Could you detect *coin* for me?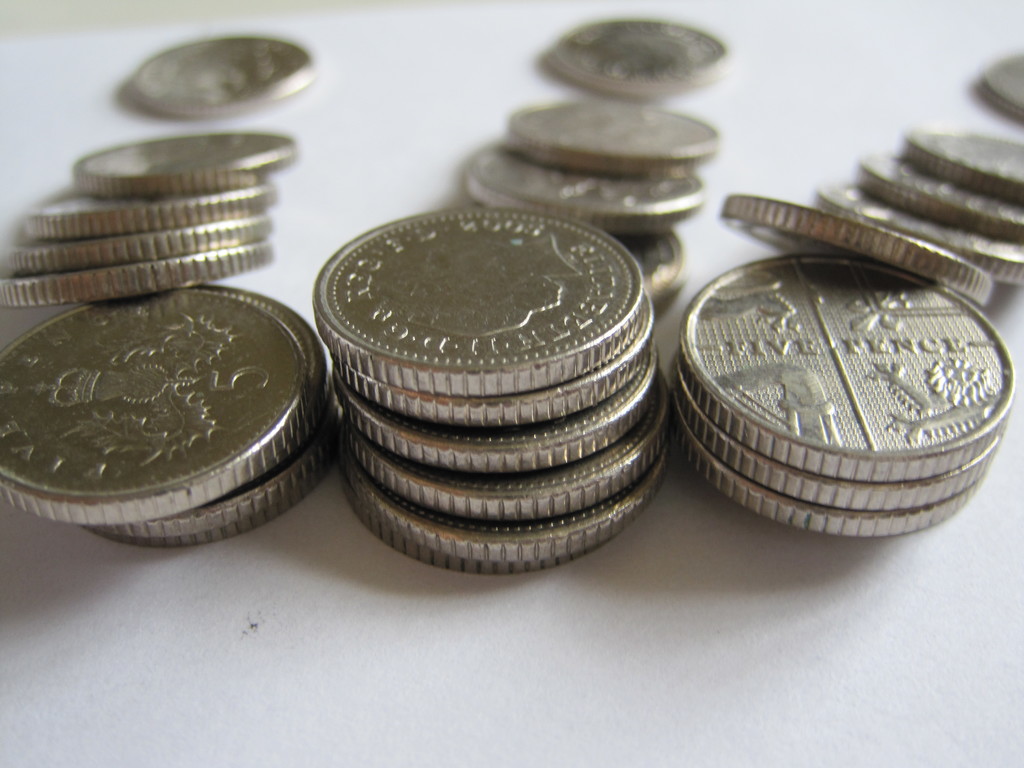
Detection result: [left=0, top=212, right=276, bottom=268].
